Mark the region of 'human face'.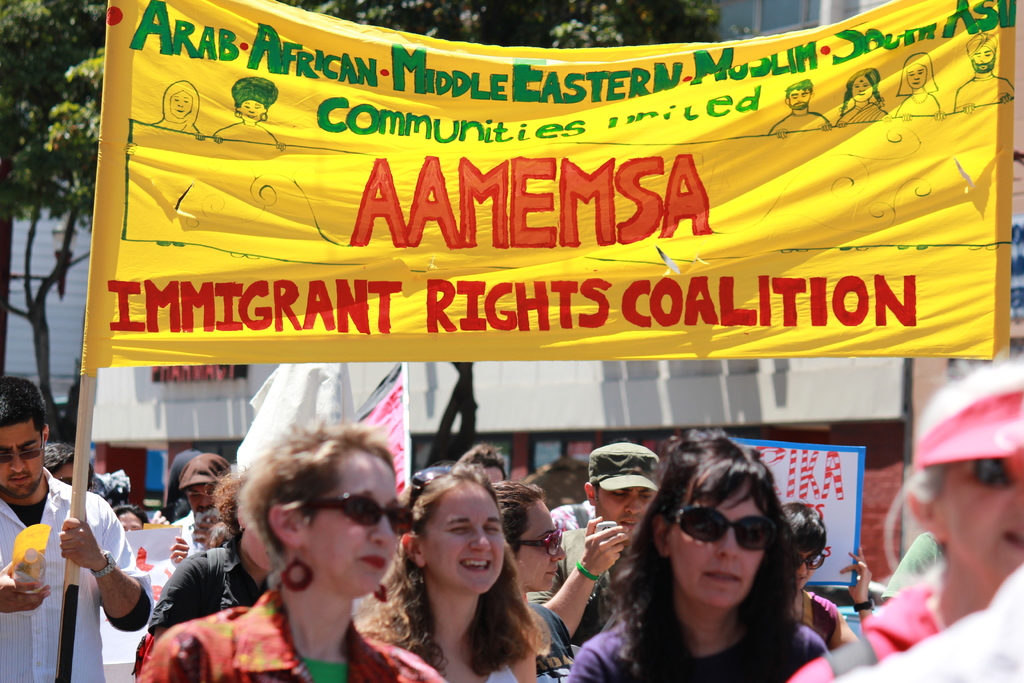
Region: bbox=(0, 422, 47, 500).
